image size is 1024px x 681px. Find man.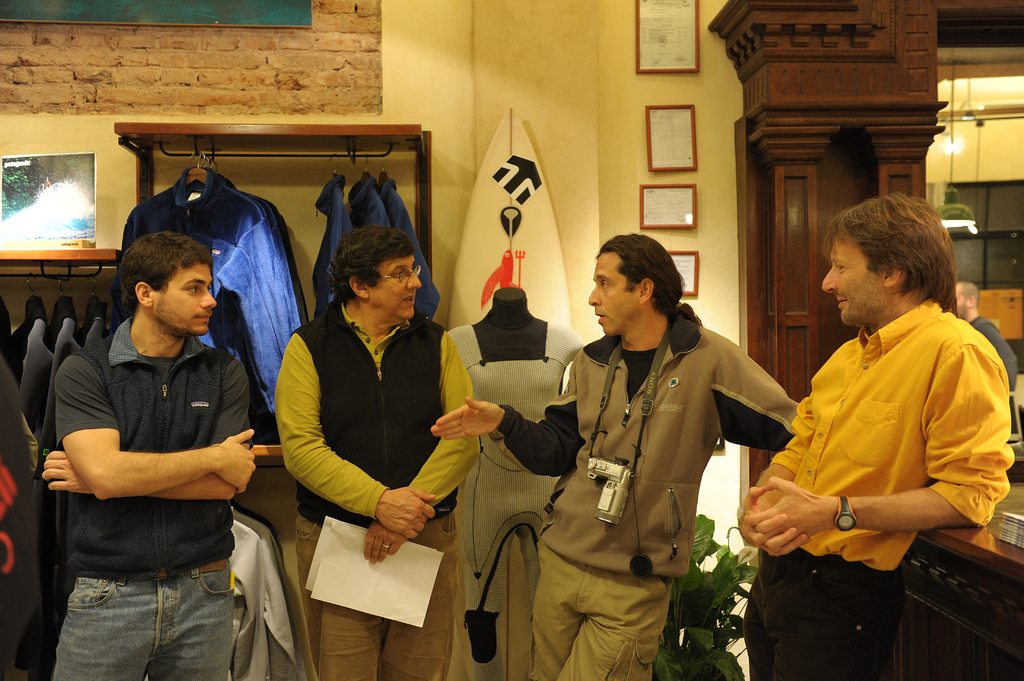
x1=954 y1=280 x2=1011 y2=361.
